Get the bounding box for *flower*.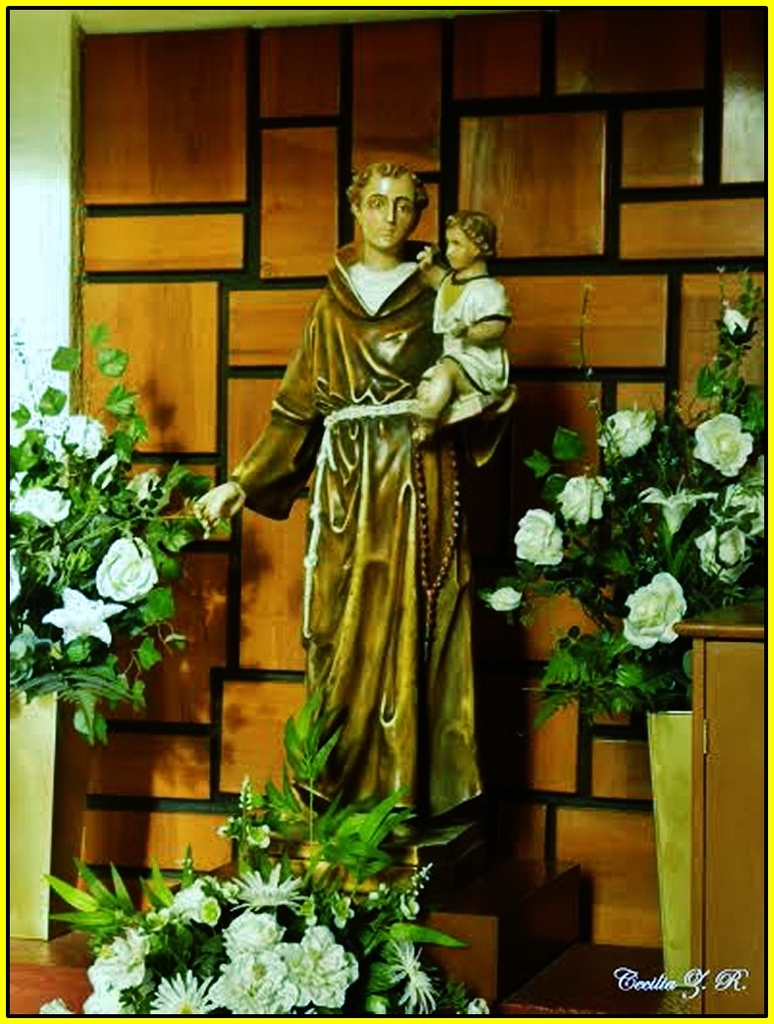
86, 989, 130, 1015.
